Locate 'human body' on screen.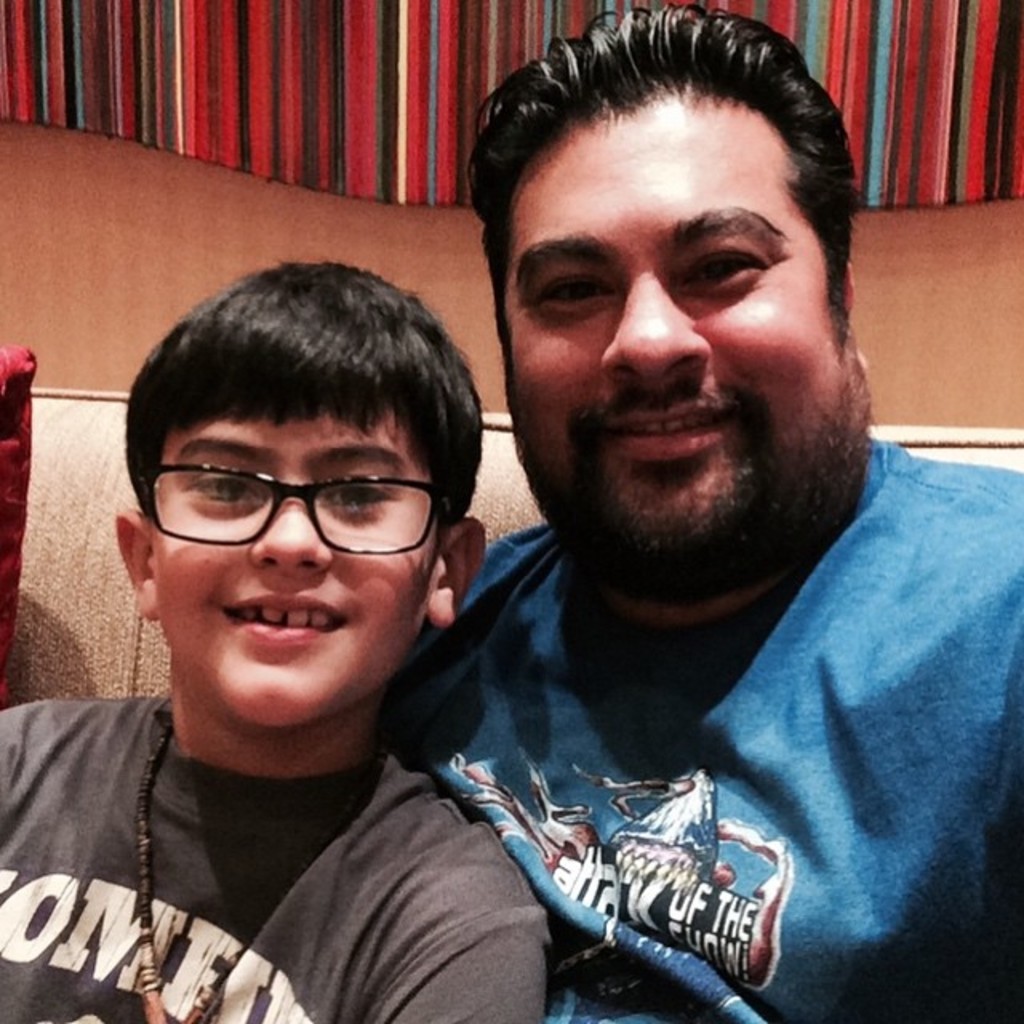
On screen at <region>386, 435, 1022, 1022</region>.
